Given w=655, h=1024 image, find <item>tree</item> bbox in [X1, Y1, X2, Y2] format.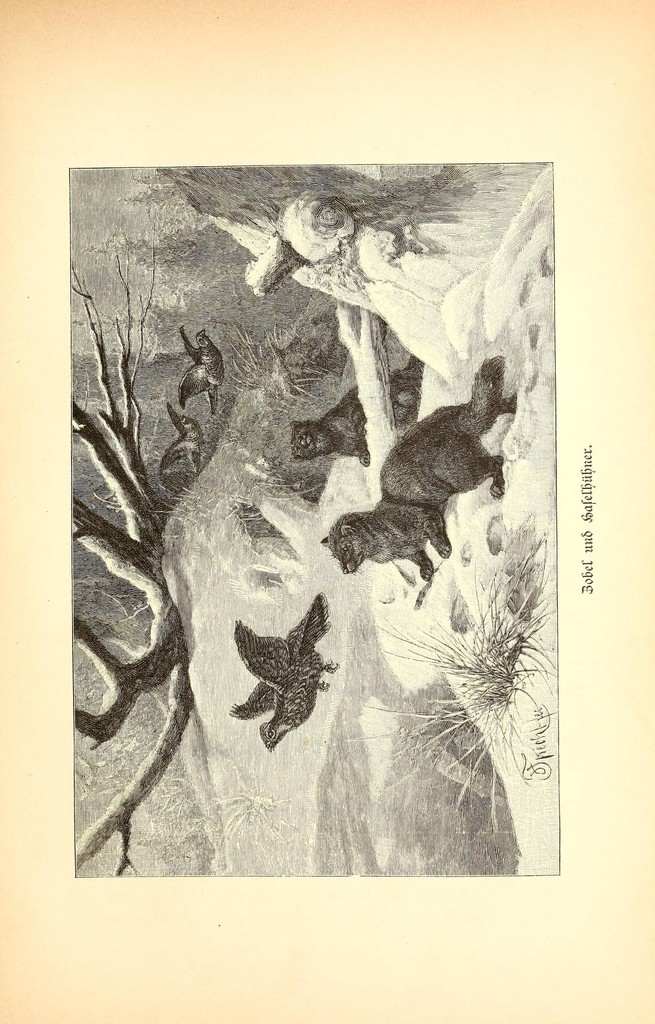
[52, 255, 195, 880].
